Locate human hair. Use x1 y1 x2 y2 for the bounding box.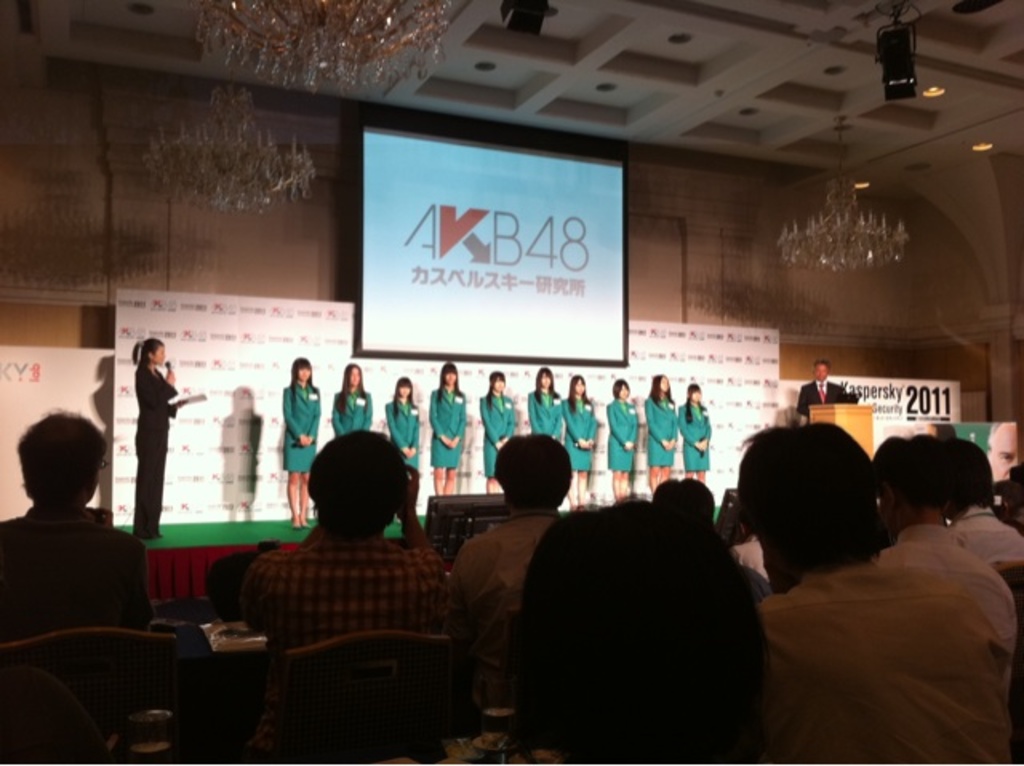
566 374 594 414.
